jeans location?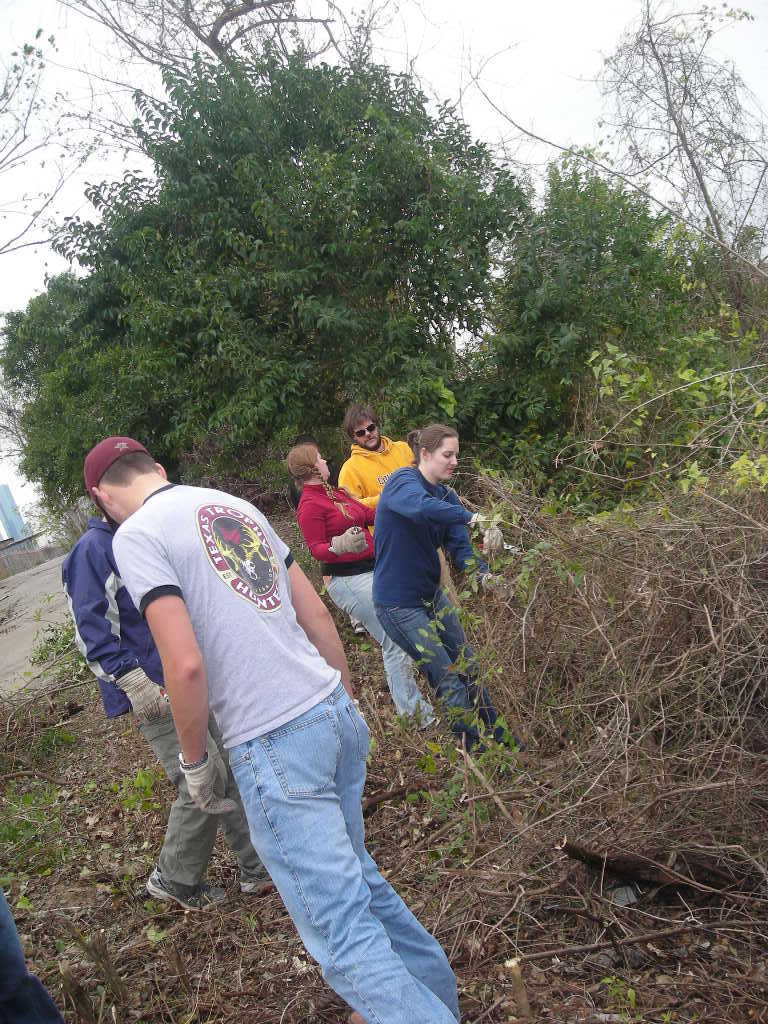
[left=319, top=568, right=441, bottom=725]
